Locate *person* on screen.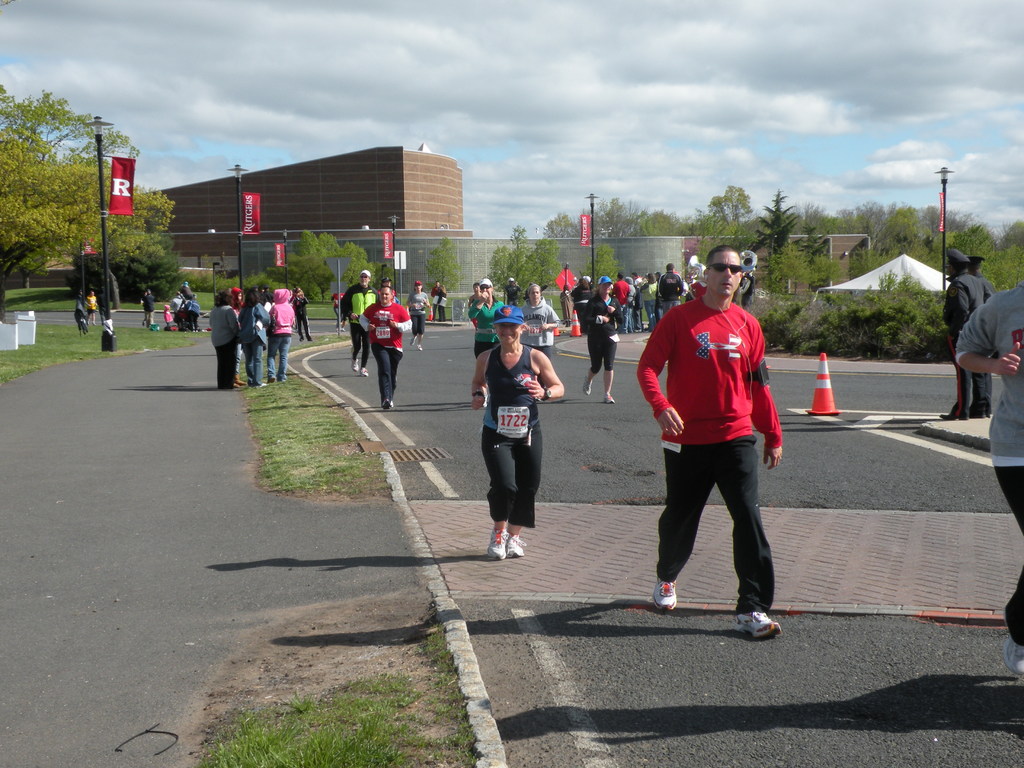
On screen at 659/262/685/312.
